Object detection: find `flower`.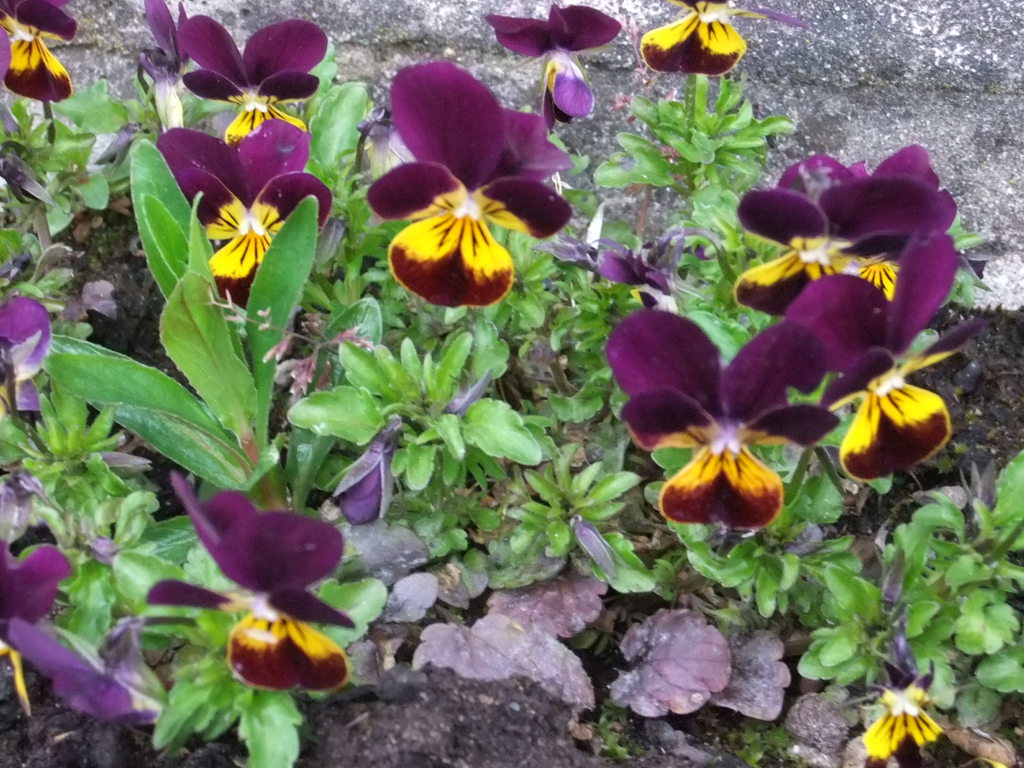
{"left": 638, "top": 0, "right": 798, "bottom": 77}.
